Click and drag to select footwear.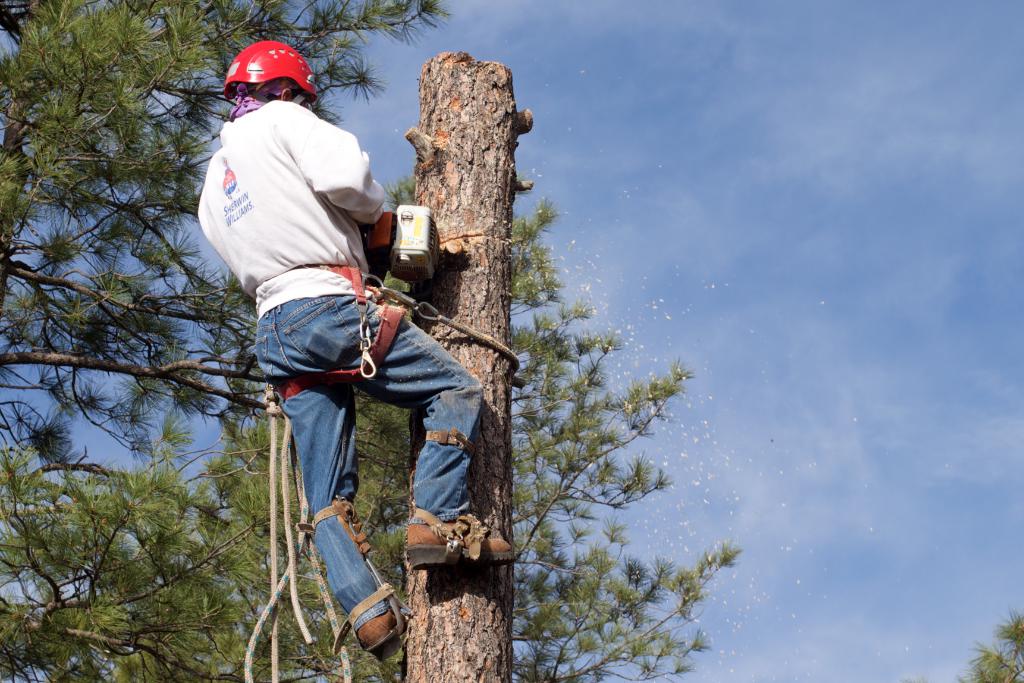
Selection: 349, 597, 414, 657.
